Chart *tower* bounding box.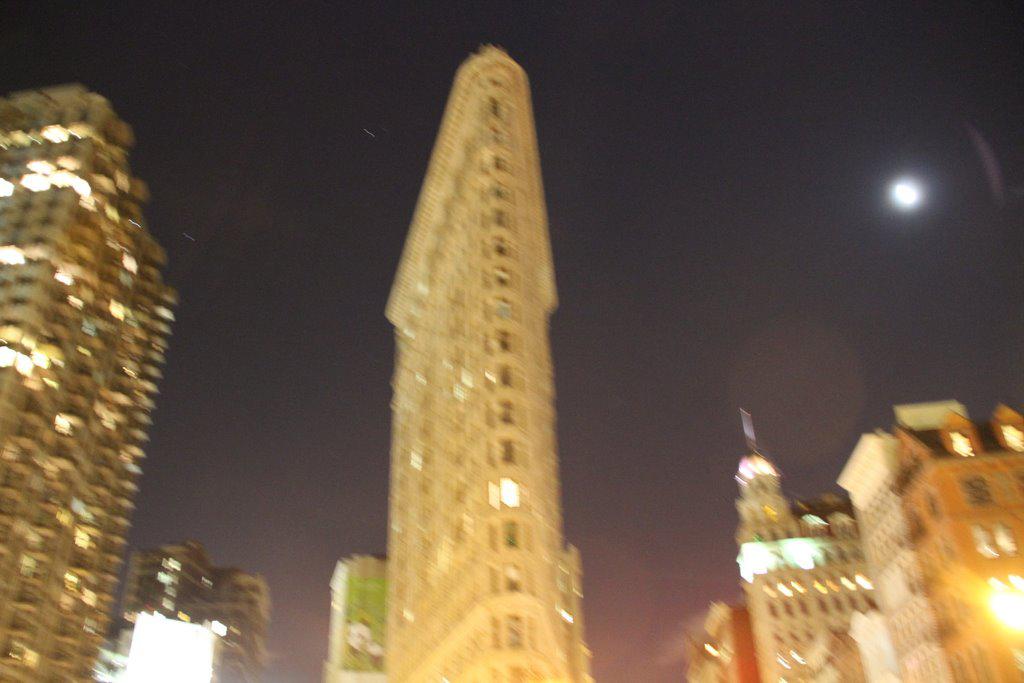
Charted: [left=379, top=44, right=592, bottom=682].
